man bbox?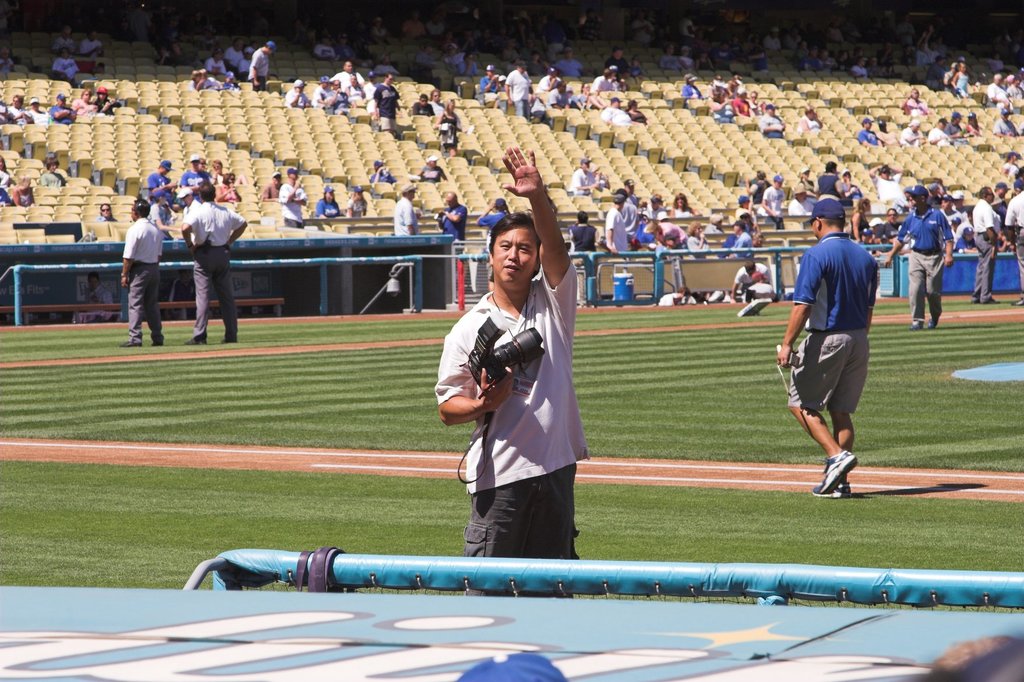
{"left": 881, "top": 180, "right": 954, "bottom": 331}
